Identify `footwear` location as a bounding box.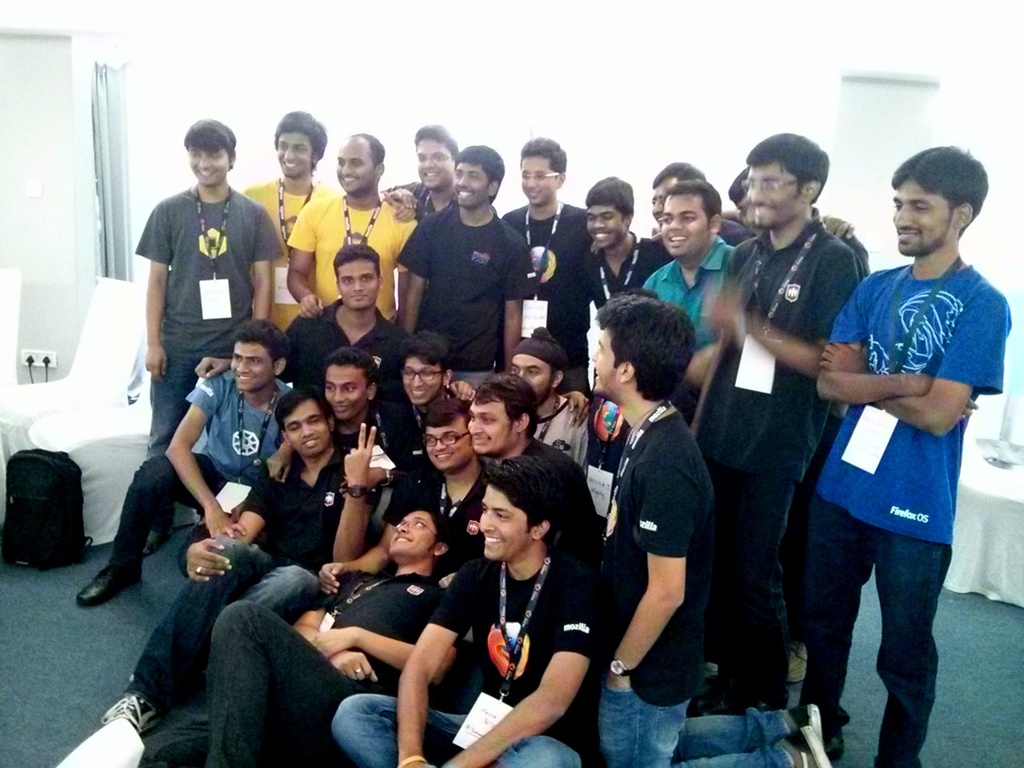
<bbox>782, 700, 822, 738</bbox>.
